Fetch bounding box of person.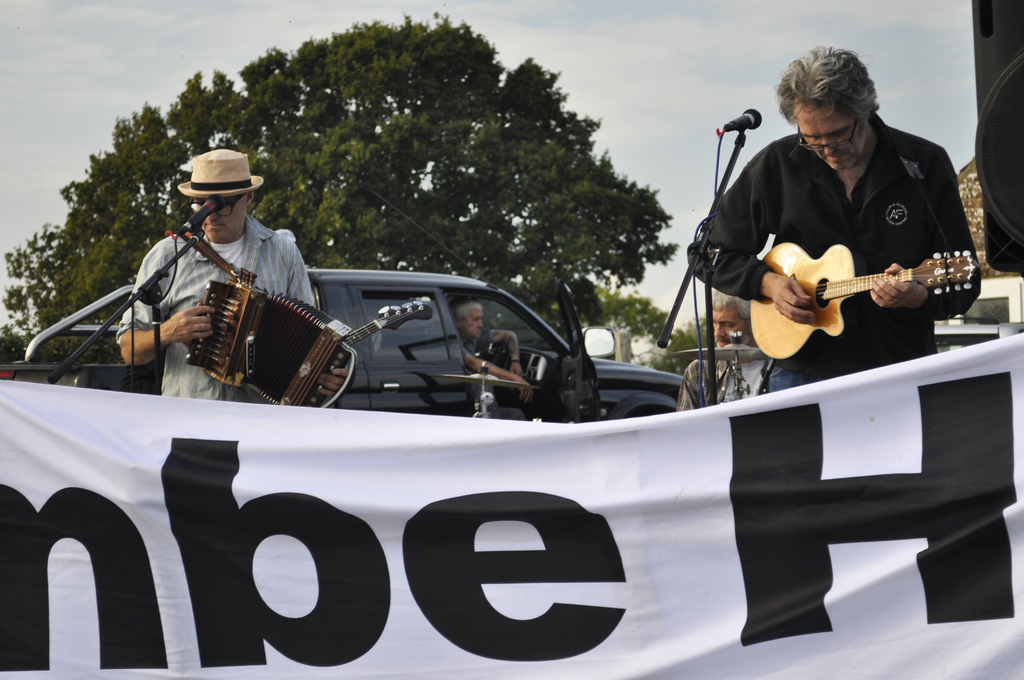
Bbox: <box>705,112,987,432</box>.
